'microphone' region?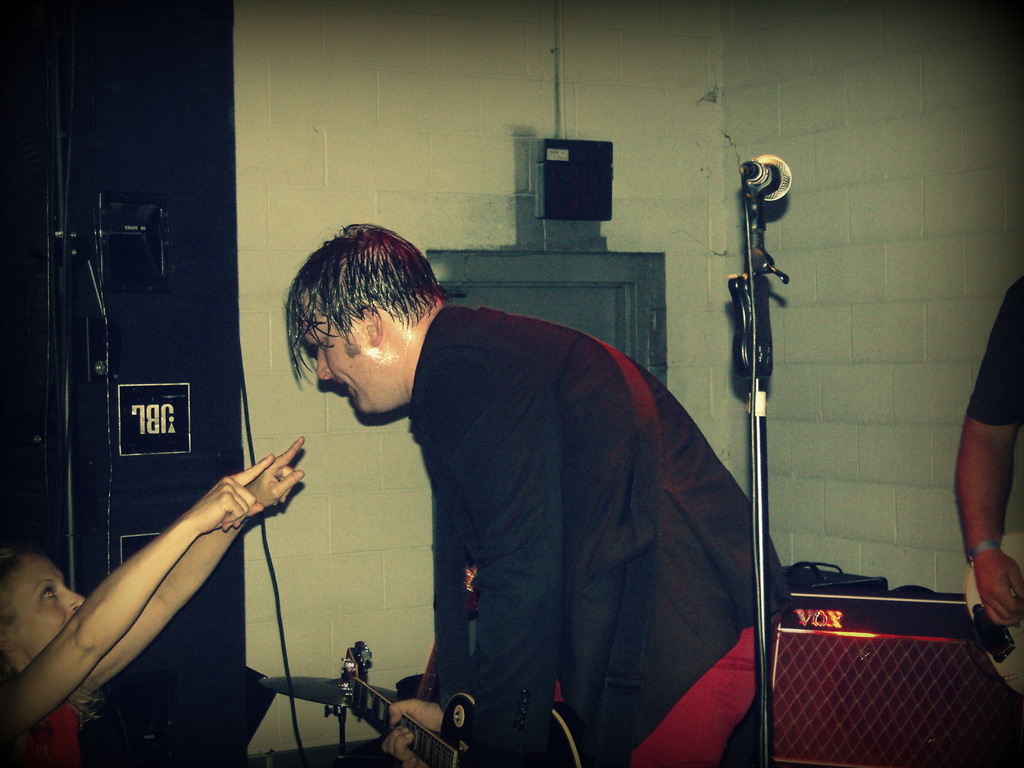
(741,154,794,204)
